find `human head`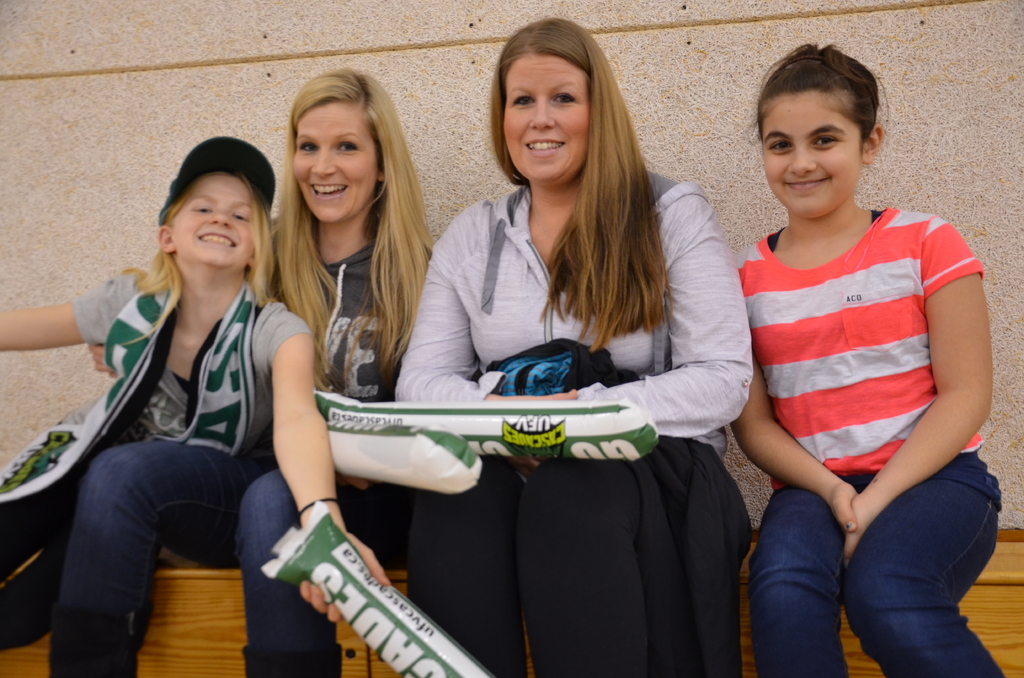
[x1=287, y1=70, x2=403, y2=223]
